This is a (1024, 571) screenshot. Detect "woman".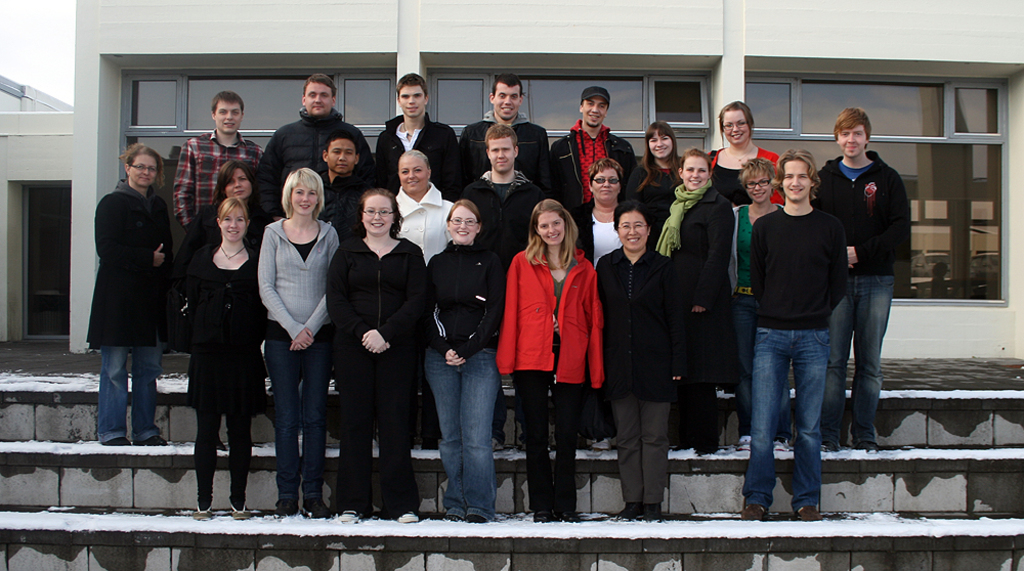
Rect(653, 147, 738, 453).
